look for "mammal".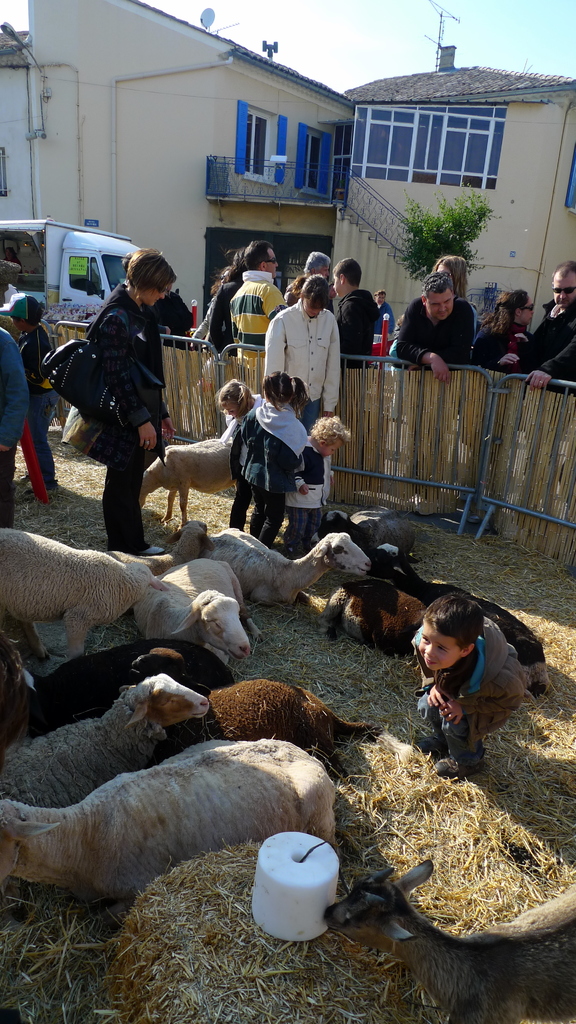
Found: BBox(195, 524, 371, 603).
